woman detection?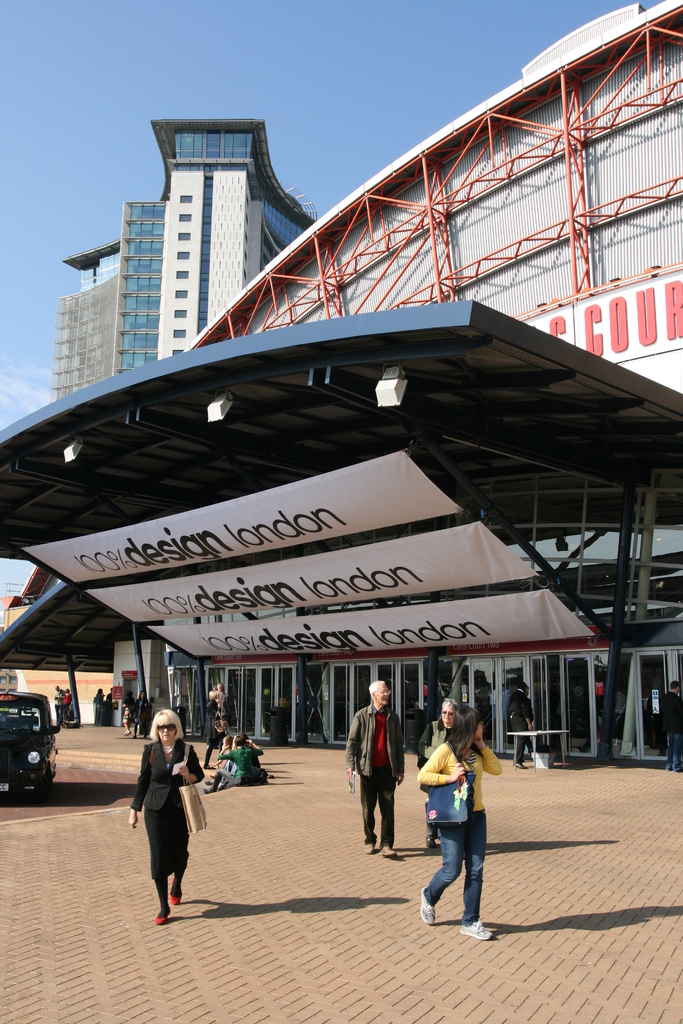
(x1=133, y1=721, x2=203, y2=923)
